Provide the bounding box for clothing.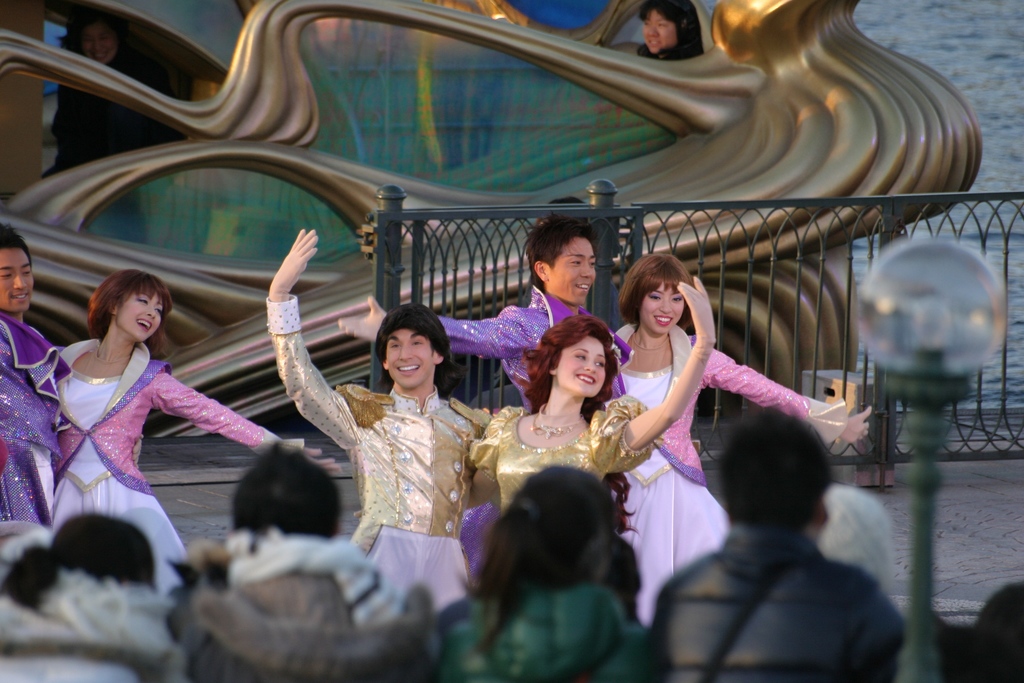
box(52, 341, 303, 591).
